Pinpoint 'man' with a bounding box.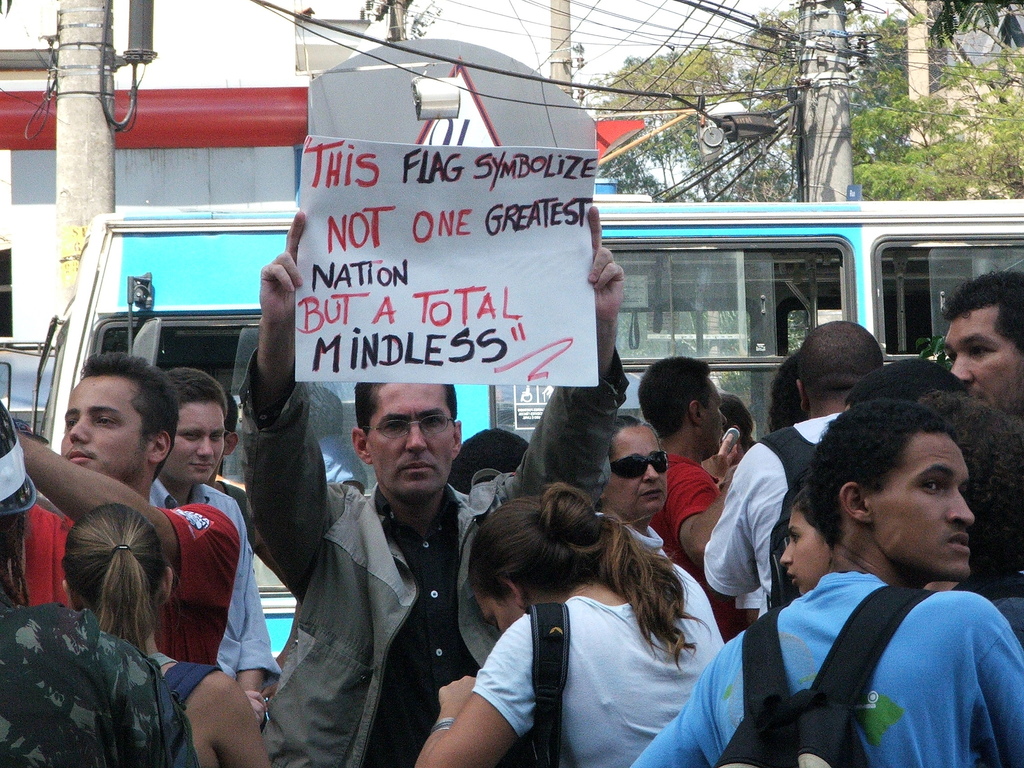
637:358:739:639.
